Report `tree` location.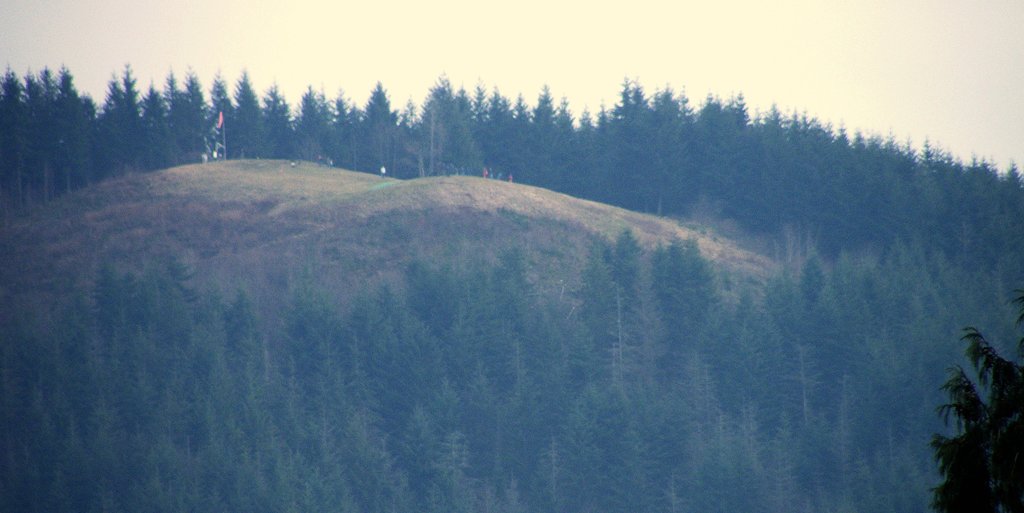
Report: box(921, 303, 1017, 506).
